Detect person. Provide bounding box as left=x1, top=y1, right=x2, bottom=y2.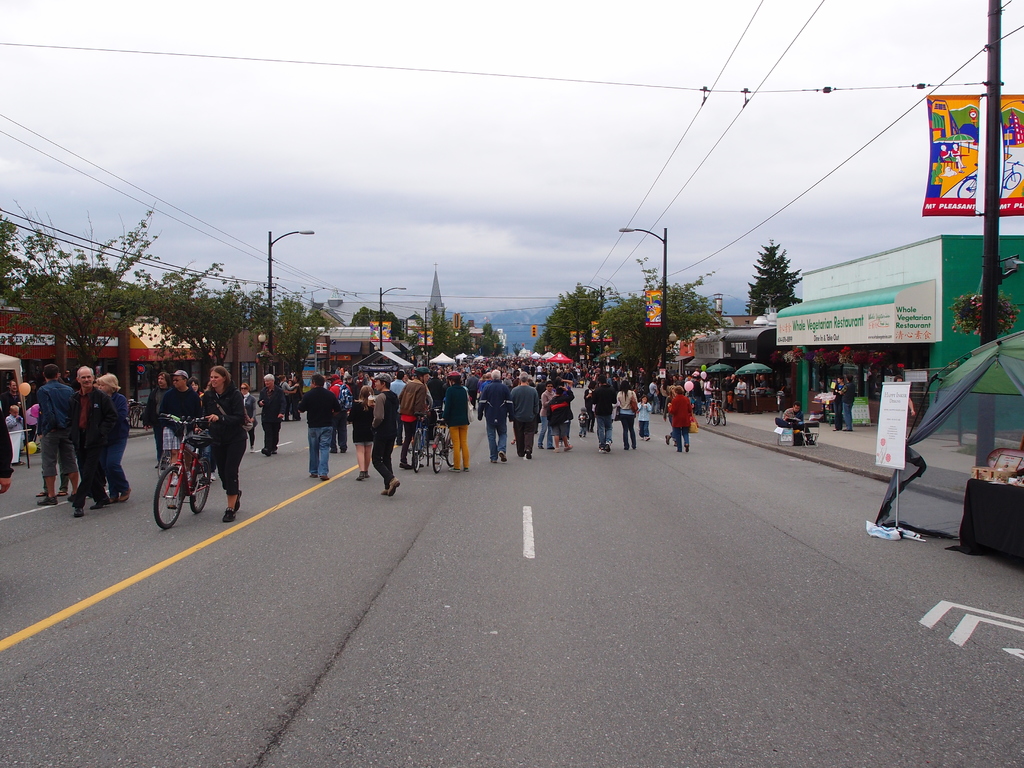
left=344, top=387, right=378, bottom=476.
